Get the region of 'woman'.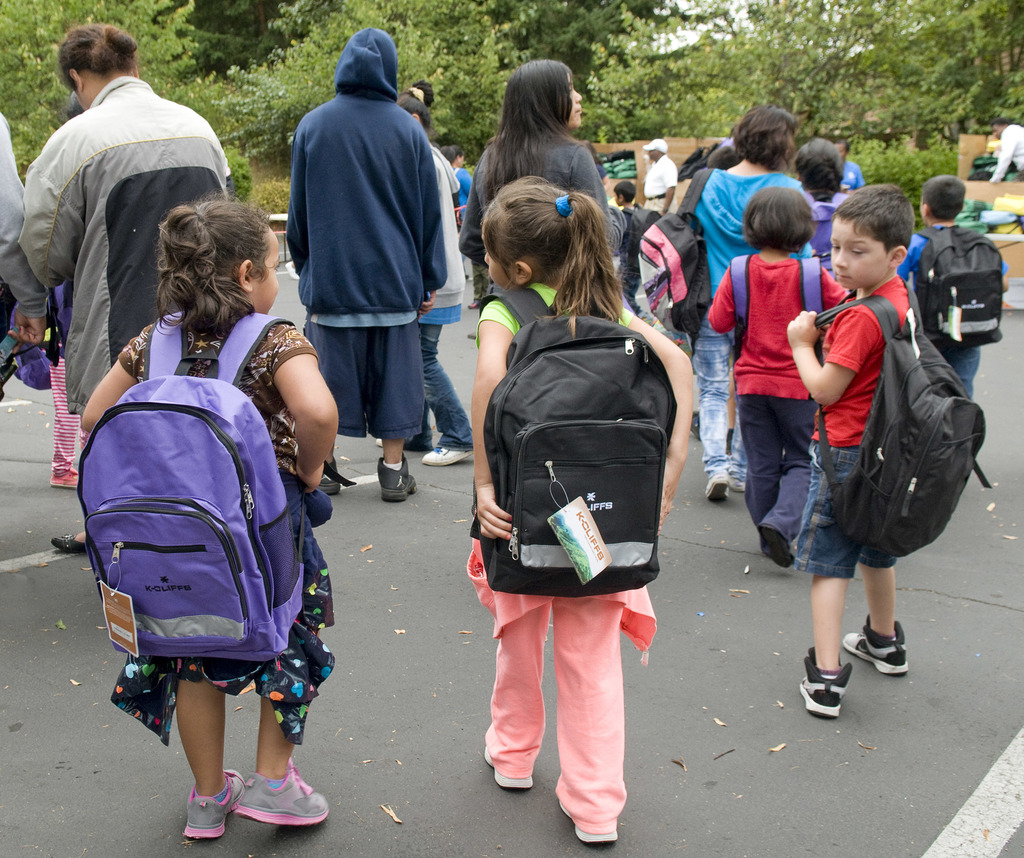
left=460, top=60, right=602, bottom=277.
